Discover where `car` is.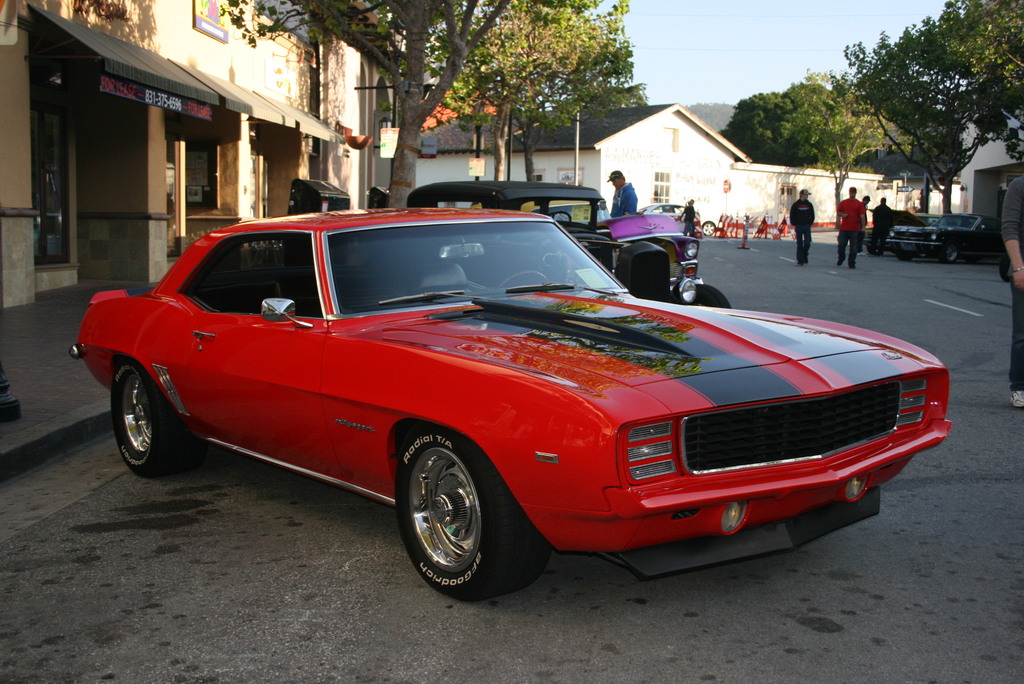
Discovered at bbox(881, 211, 1004, 262).
